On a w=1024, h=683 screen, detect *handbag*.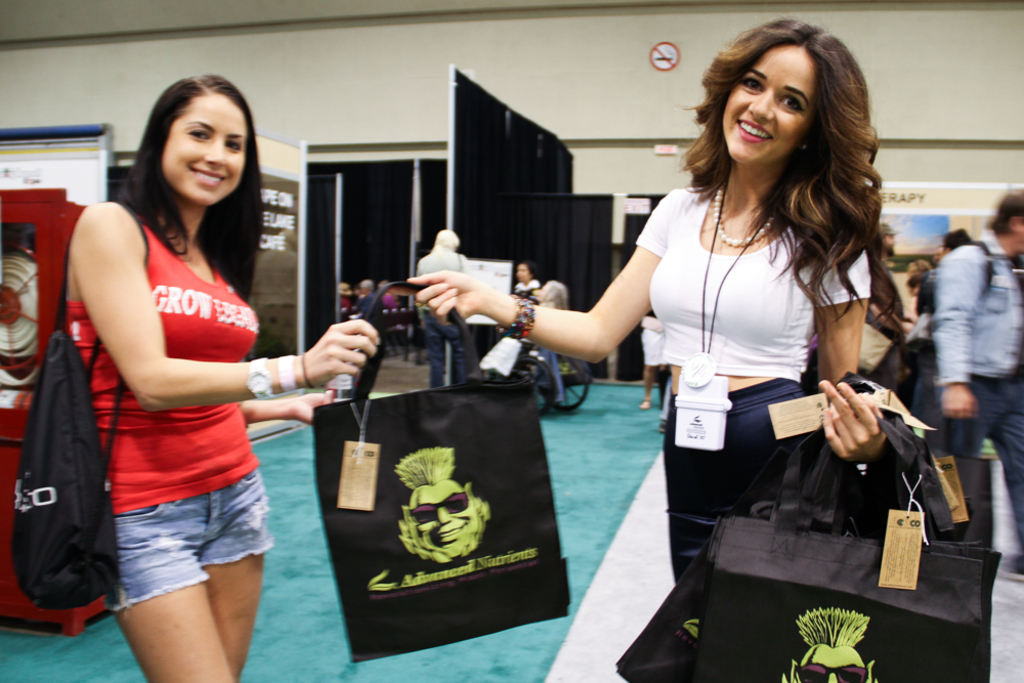
bbox=(311, 282, 577, 667).
